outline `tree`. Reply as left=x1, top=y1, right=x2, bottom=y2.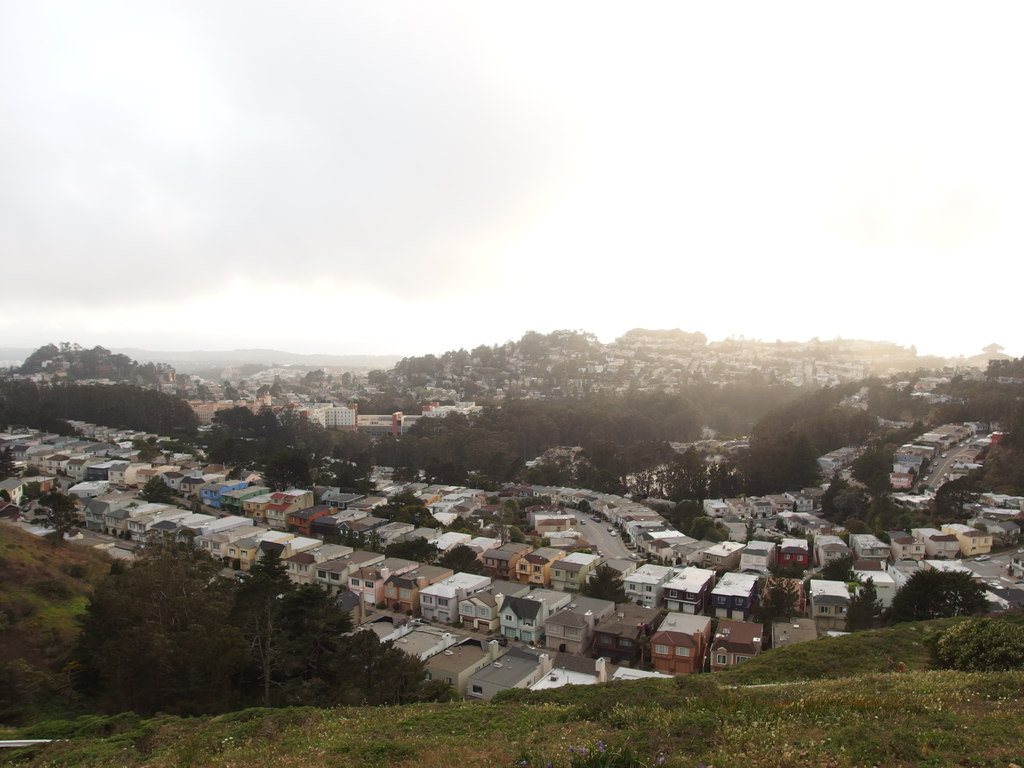
left=505, top=496, right=520, bottom=511.
